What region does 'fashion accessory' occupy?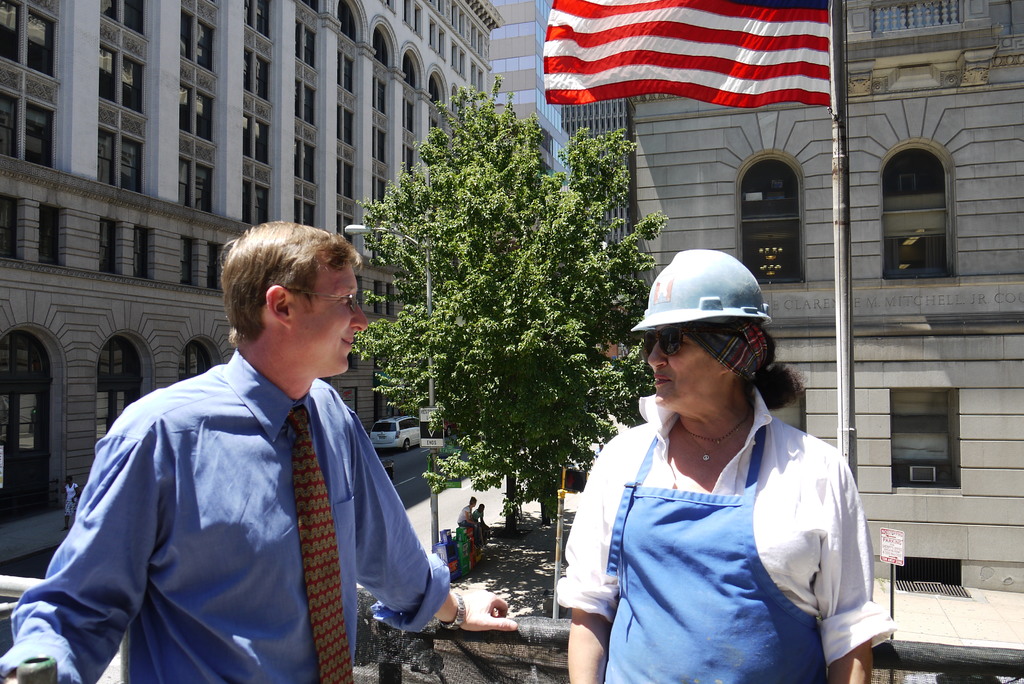
<region>682, 314, 769, 385</region>.
